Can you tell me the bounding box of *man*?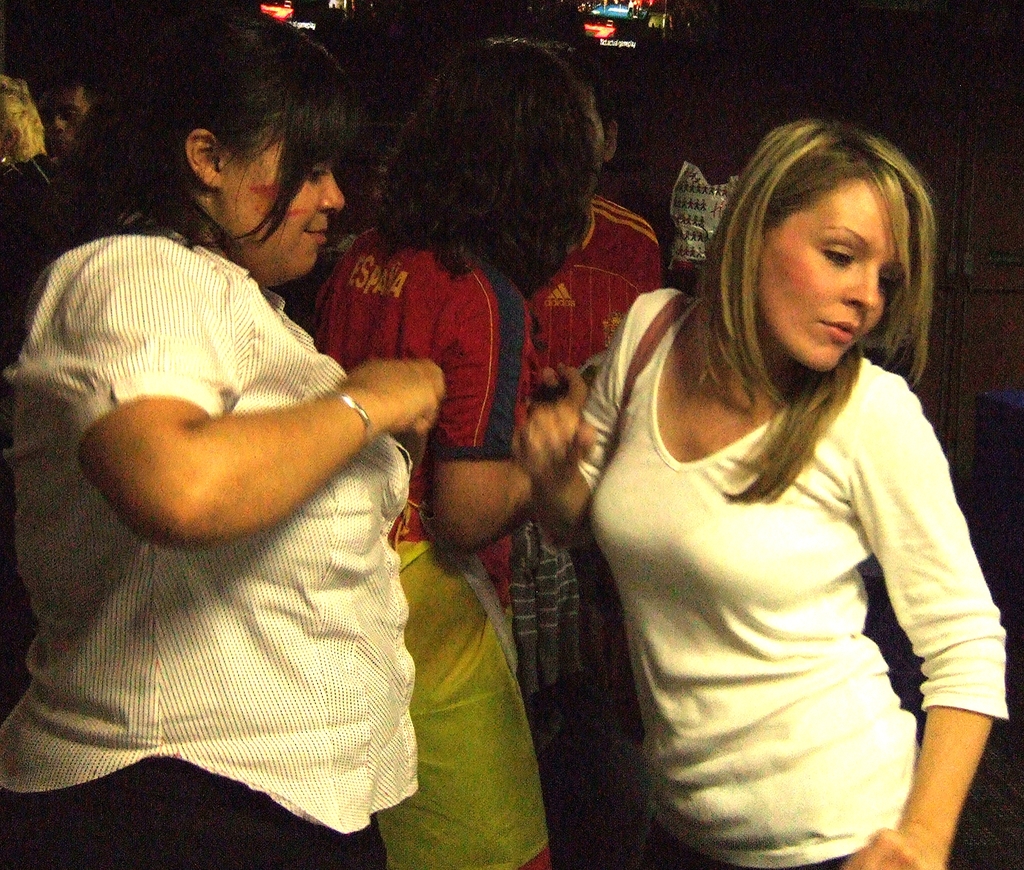
left=6, top=78, right=101, bottom=204.
